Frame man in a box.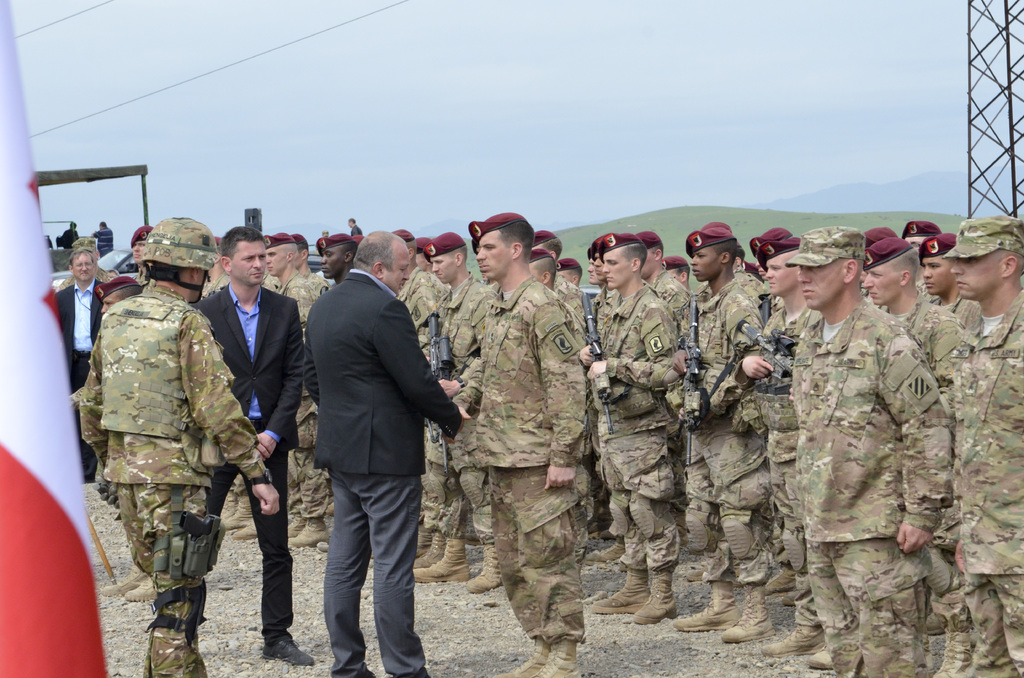
400,245,451,538.
